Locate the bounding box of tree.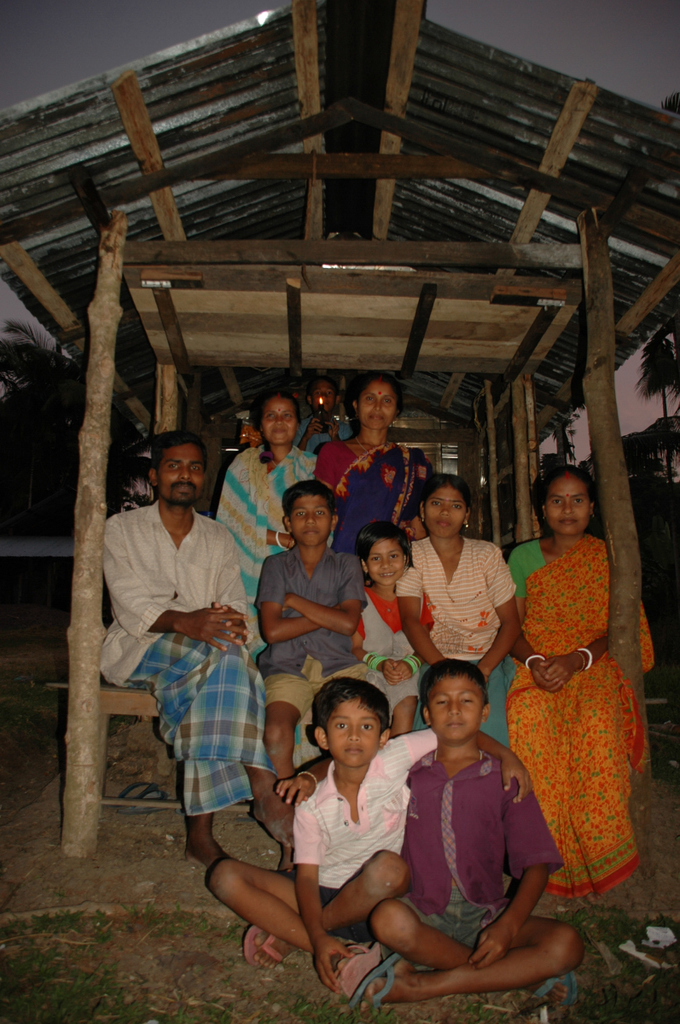
Bounding box: 551, 405, 583, 474.
